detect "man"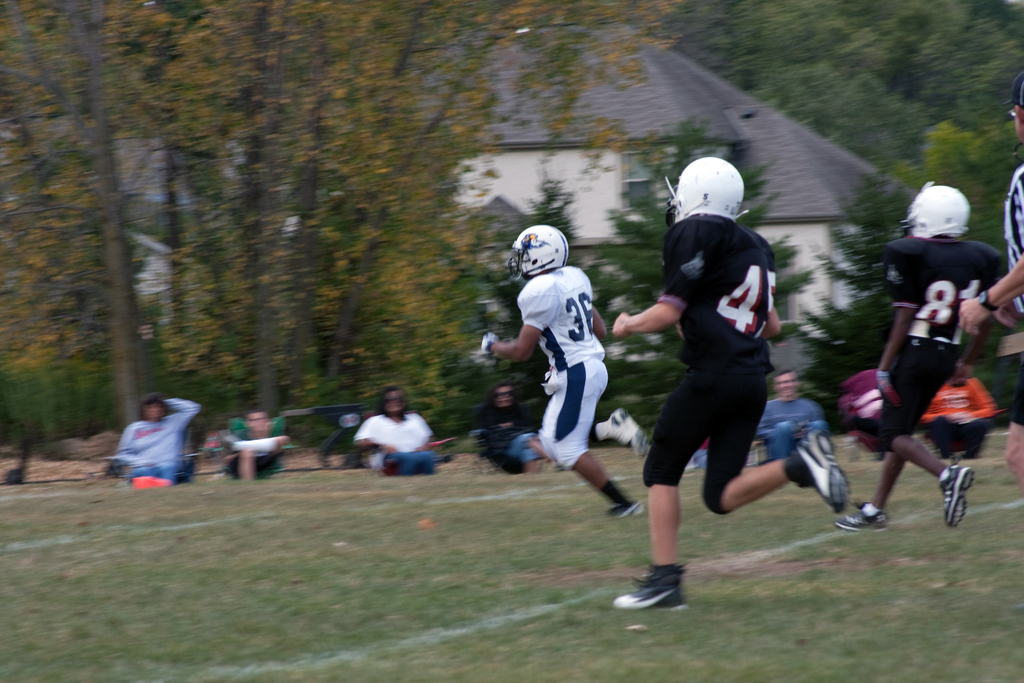
(x1=609, y1=145, x2=840, y2=615)
